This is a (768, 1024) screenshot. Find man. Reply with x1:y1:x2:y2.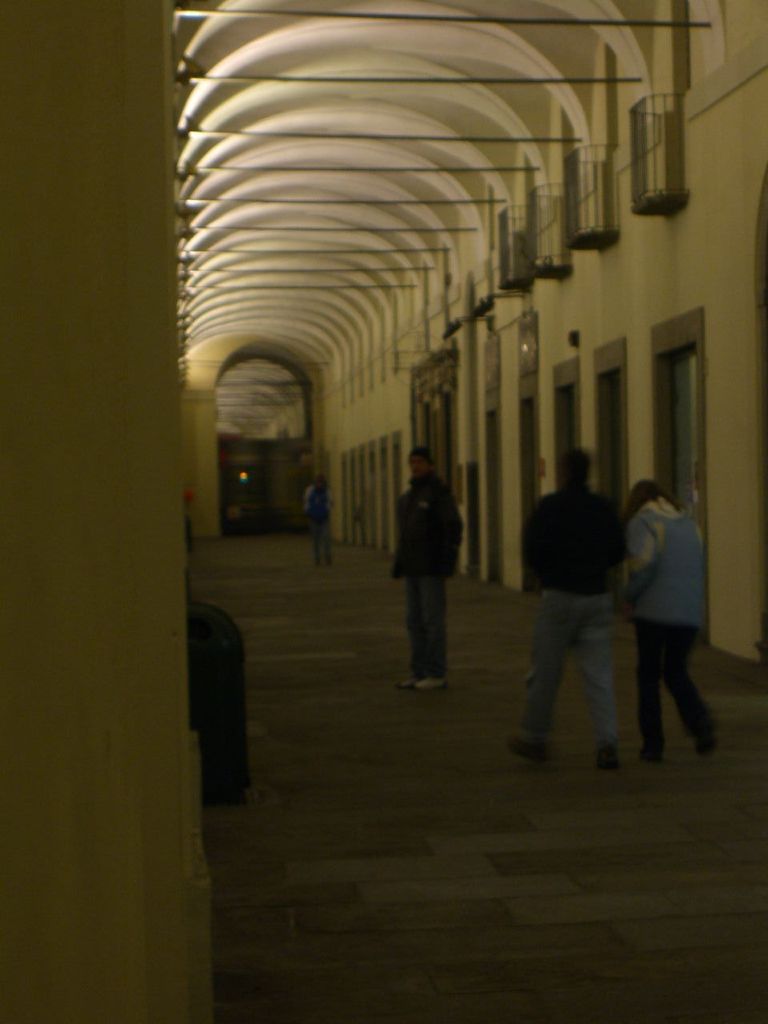
298:476:338:556.
